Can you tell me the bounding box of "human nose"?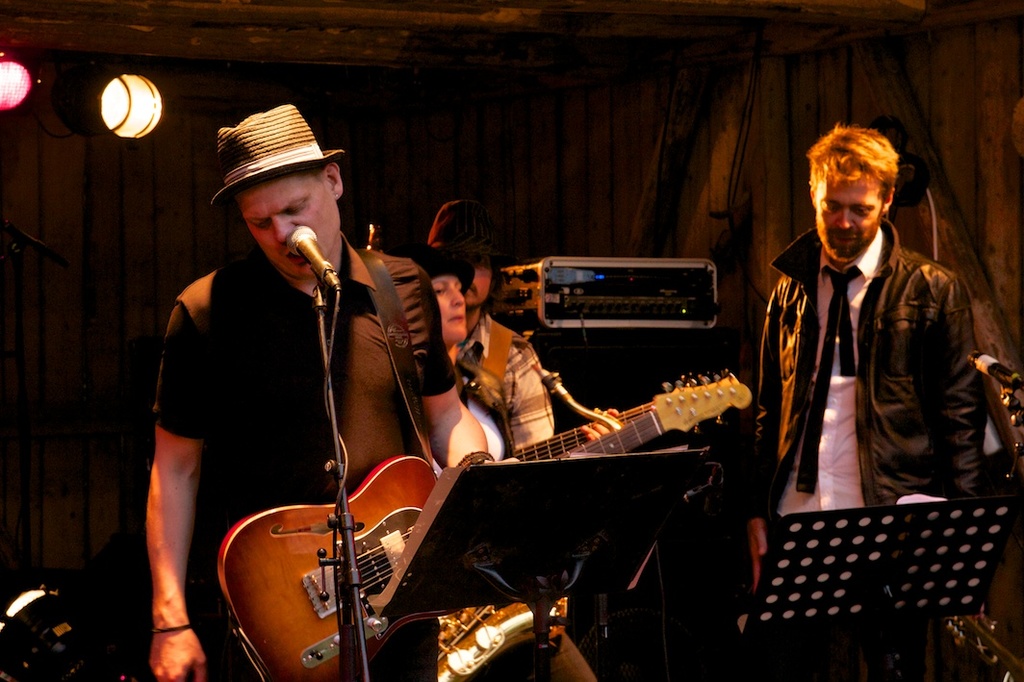
[449,285,465,313].
